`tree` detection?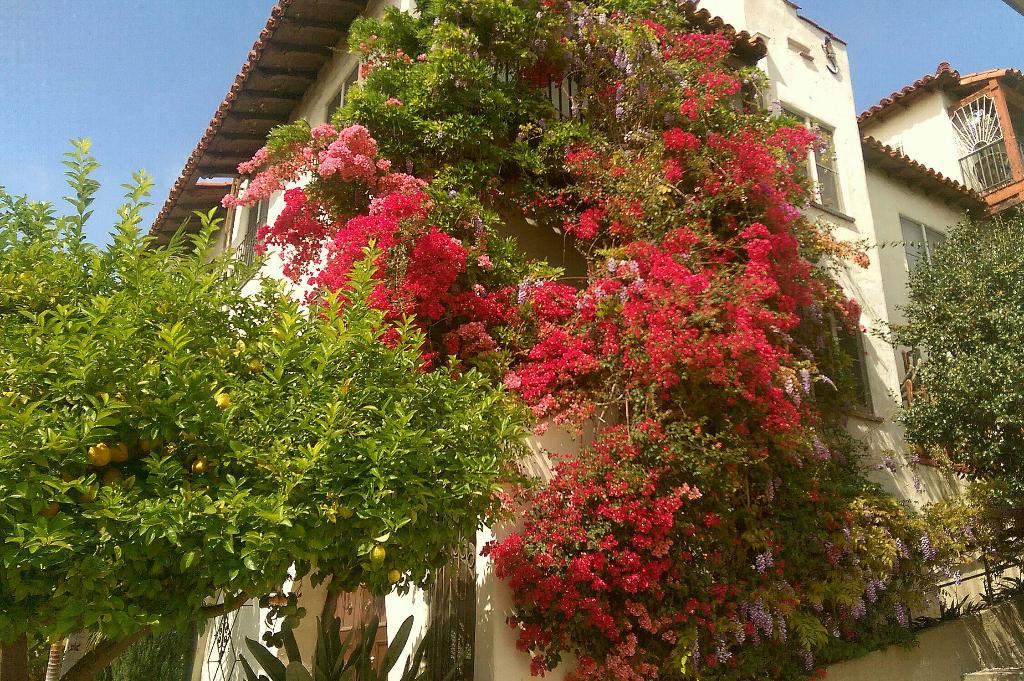
locate(900, 188, 1015, 534)
